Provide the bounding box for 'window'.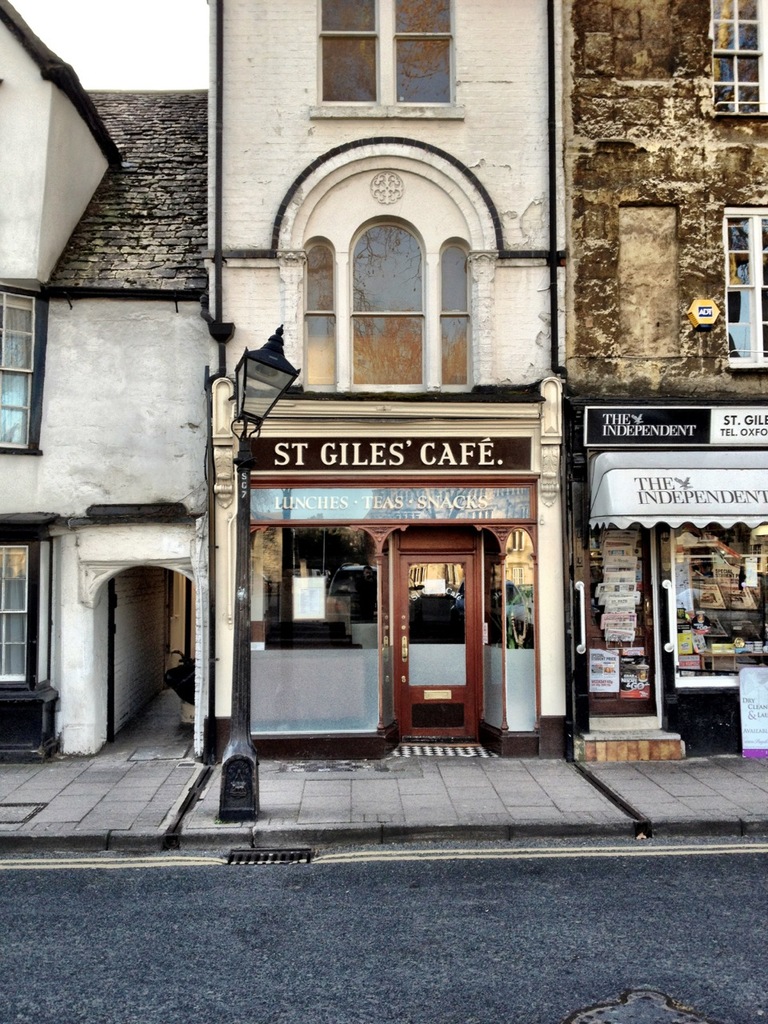
[left=317, top=0, right=451, bottom=102].
